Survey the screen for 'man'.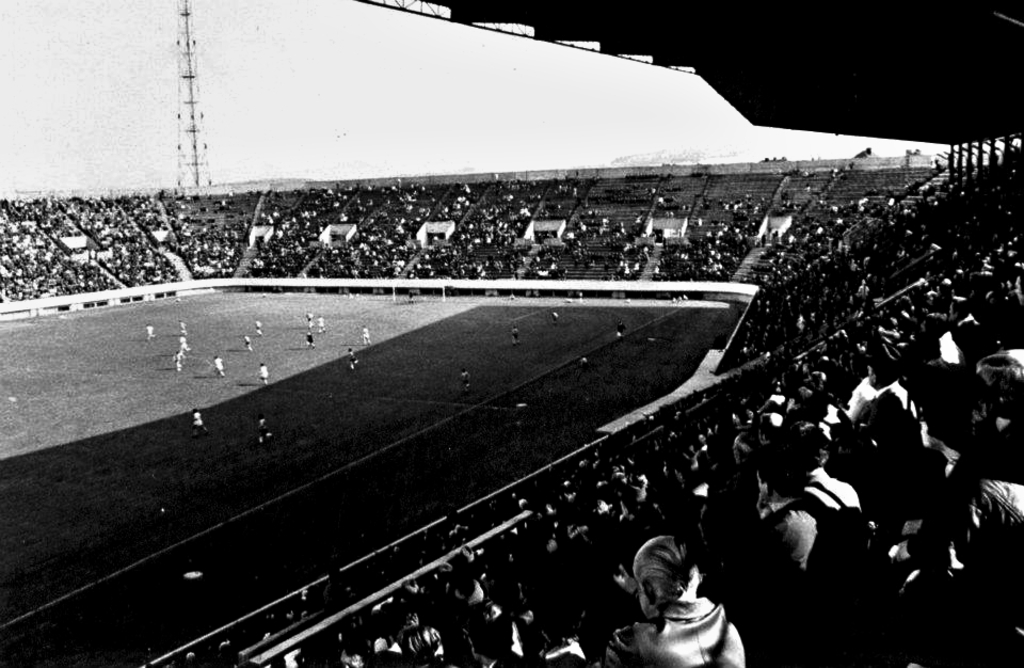
Survey found: [x1=178, y1=332, x2=190, y2=356].
